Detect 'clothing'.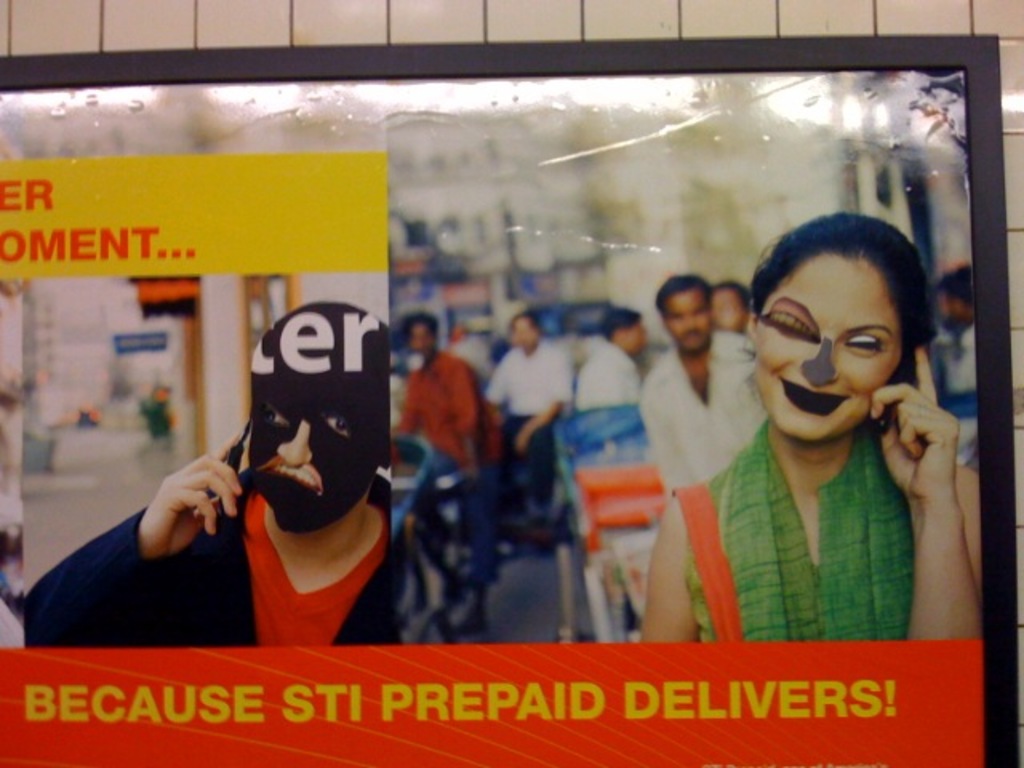
Detected at bbox=[629, 328, 766, 506].
